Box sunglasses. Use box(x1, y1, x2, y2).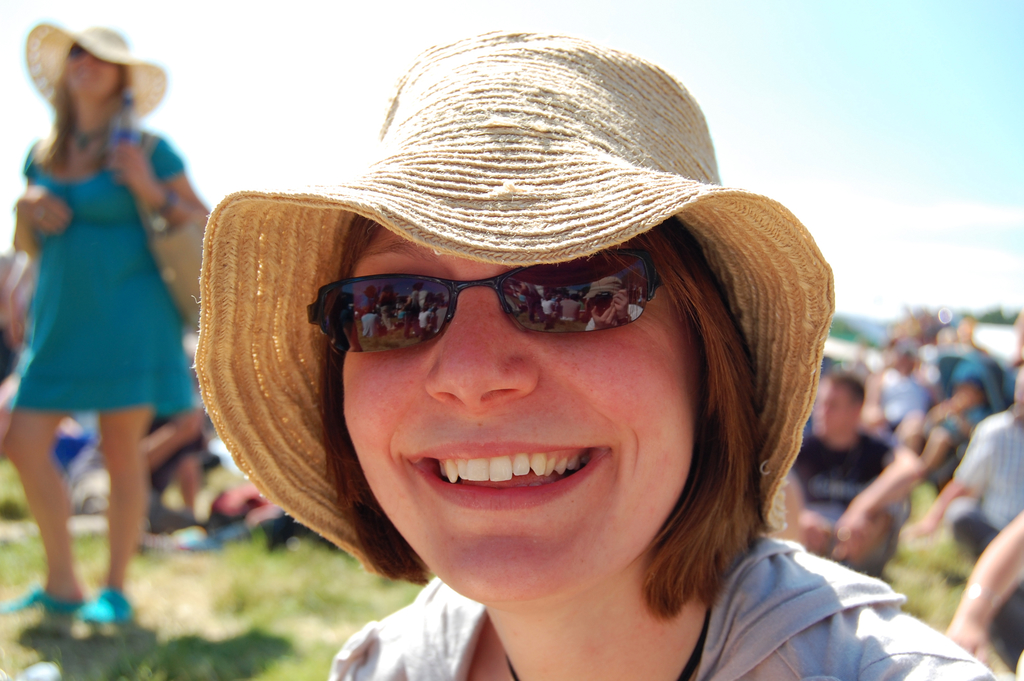
box(305, 245, 665, 354).
